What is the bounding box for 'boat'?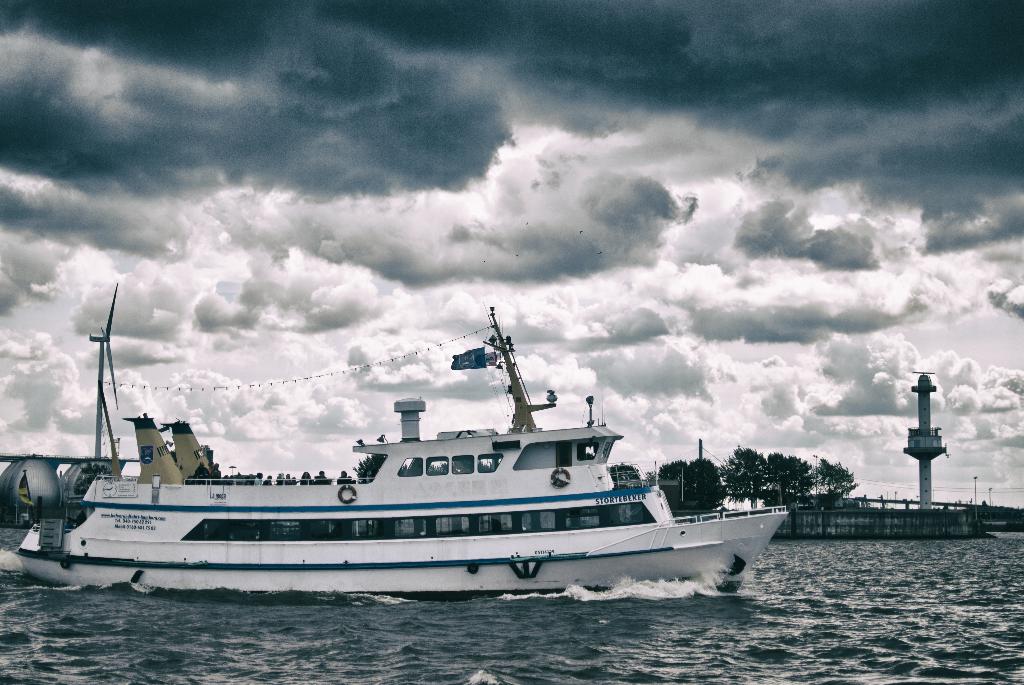
Rect(48, 303, 875, 591).
